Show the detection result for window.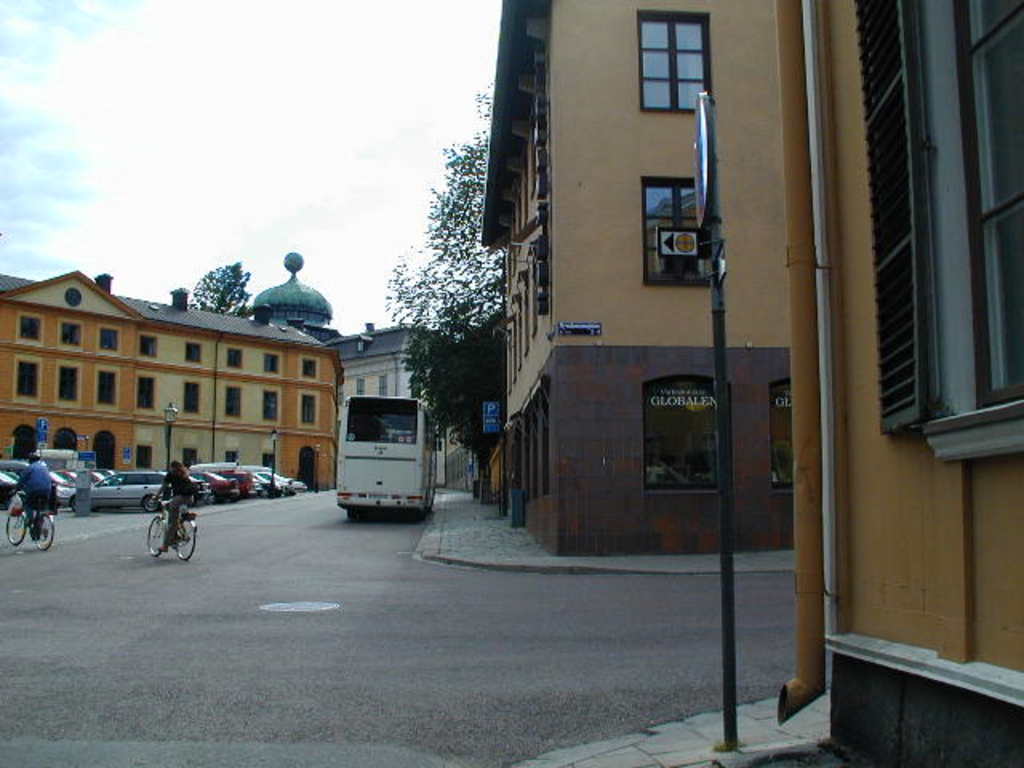
rect(138, 370, 158, 416).
